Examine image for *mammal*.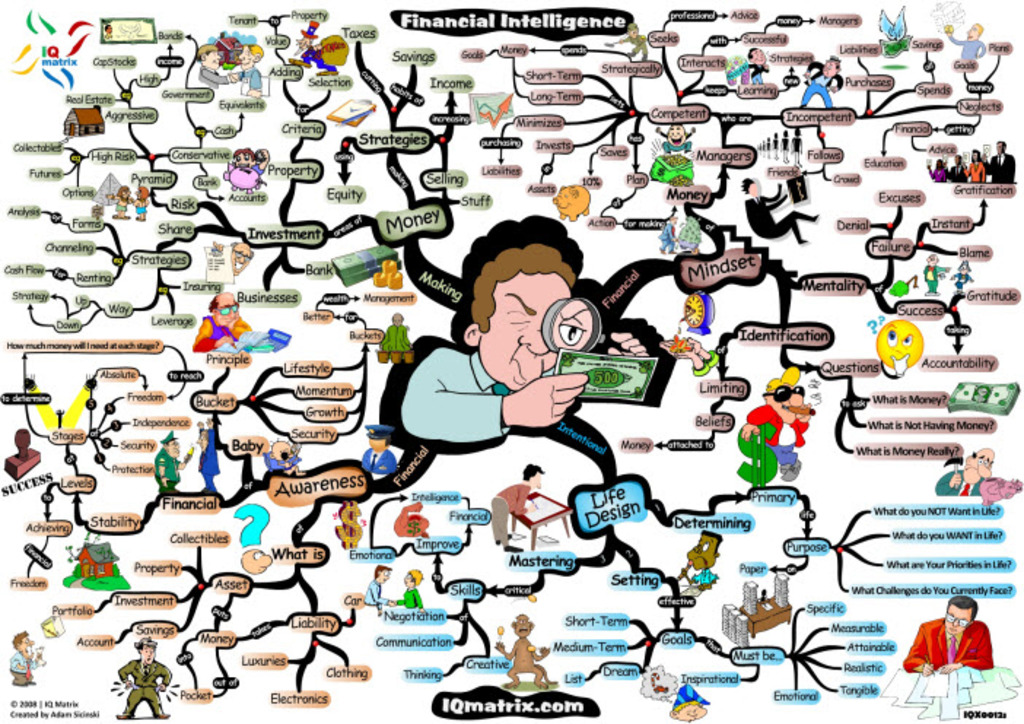
Examination result: BBox(944, 156, 961, 185).
